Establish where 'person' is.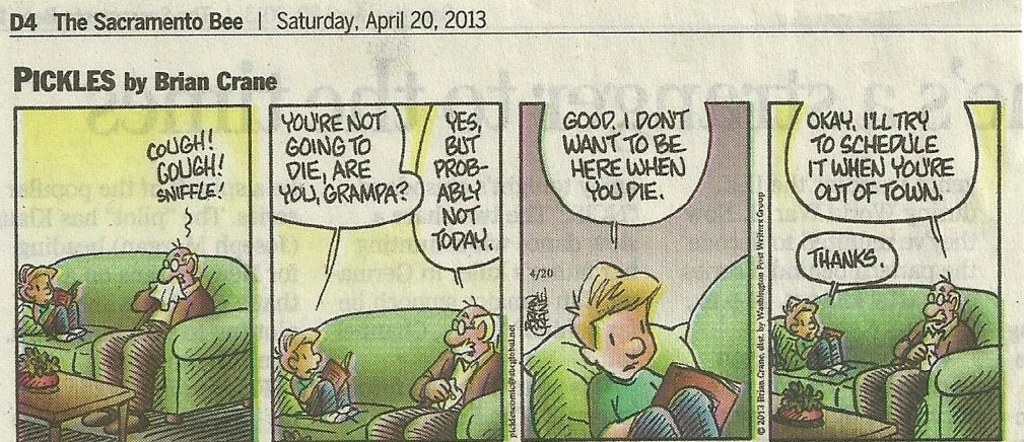
Established at locate(84, 242, 208, 358).
